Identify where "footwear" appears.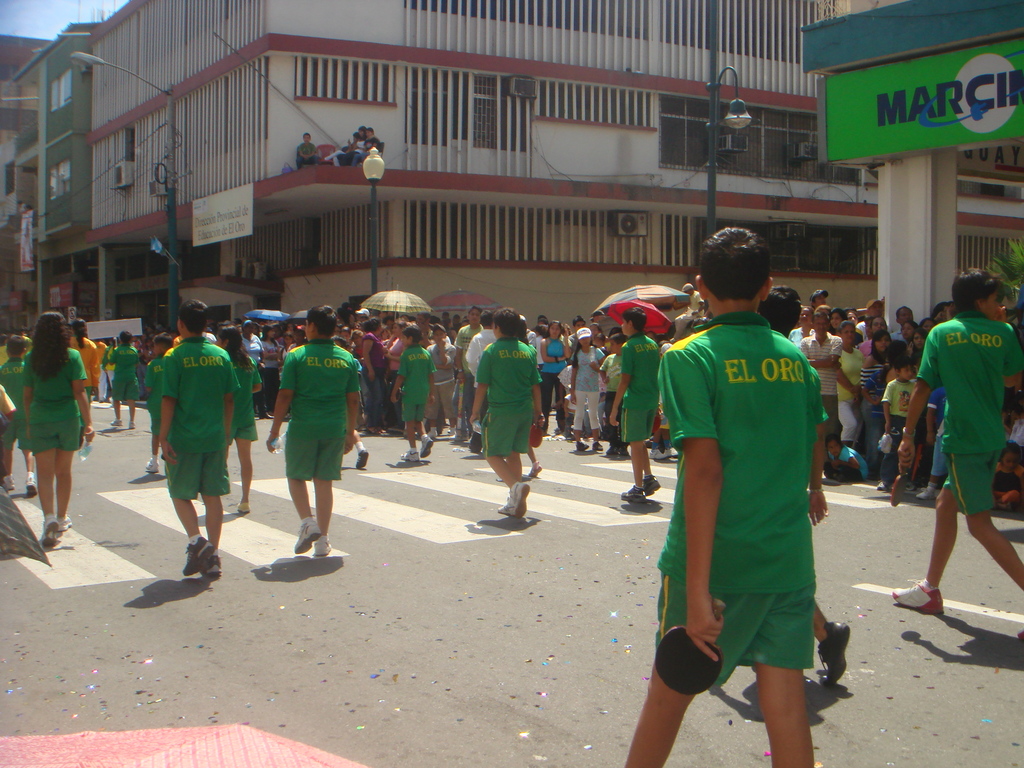
Appears at bbox(911, 484, 942, 502).
